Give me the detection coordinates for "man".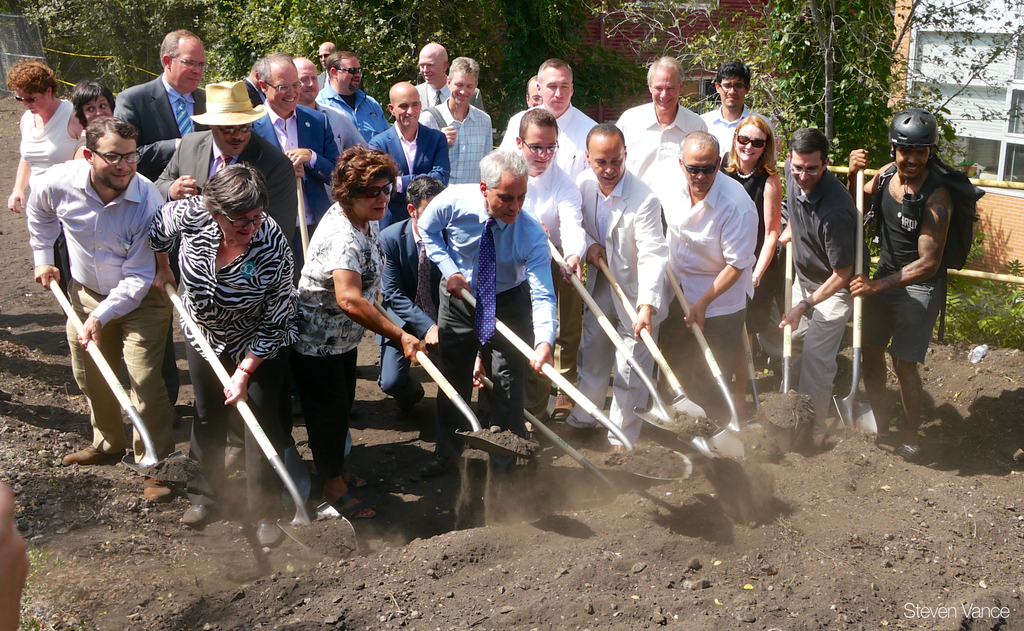
{"left": 156, "top": 78, "right": 303, "bottom": 482}.
